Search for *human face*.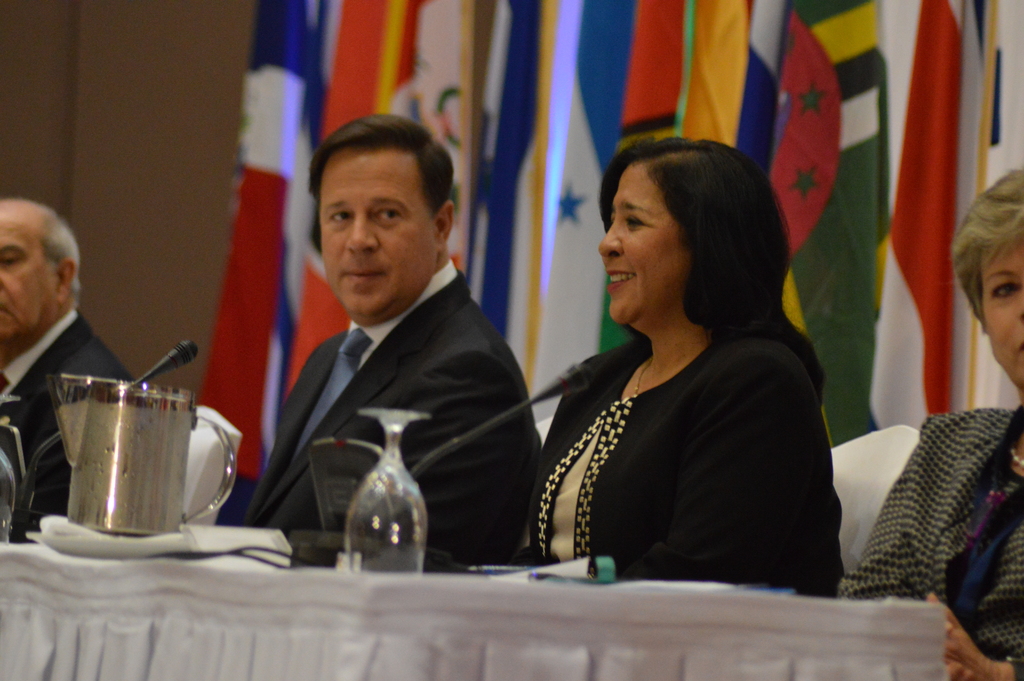
Found at (x1=0, y1=206, x2=59, y2=343).
